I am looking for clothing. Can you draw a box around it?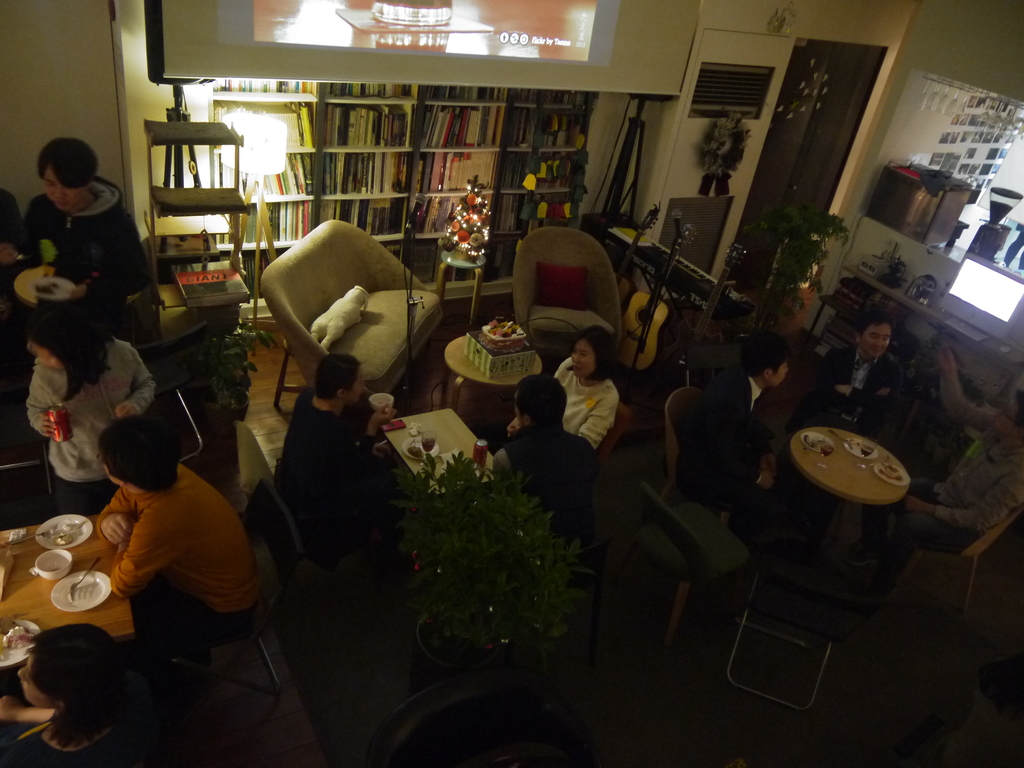
Sure, the bounding box is (881,371,1023,596).
